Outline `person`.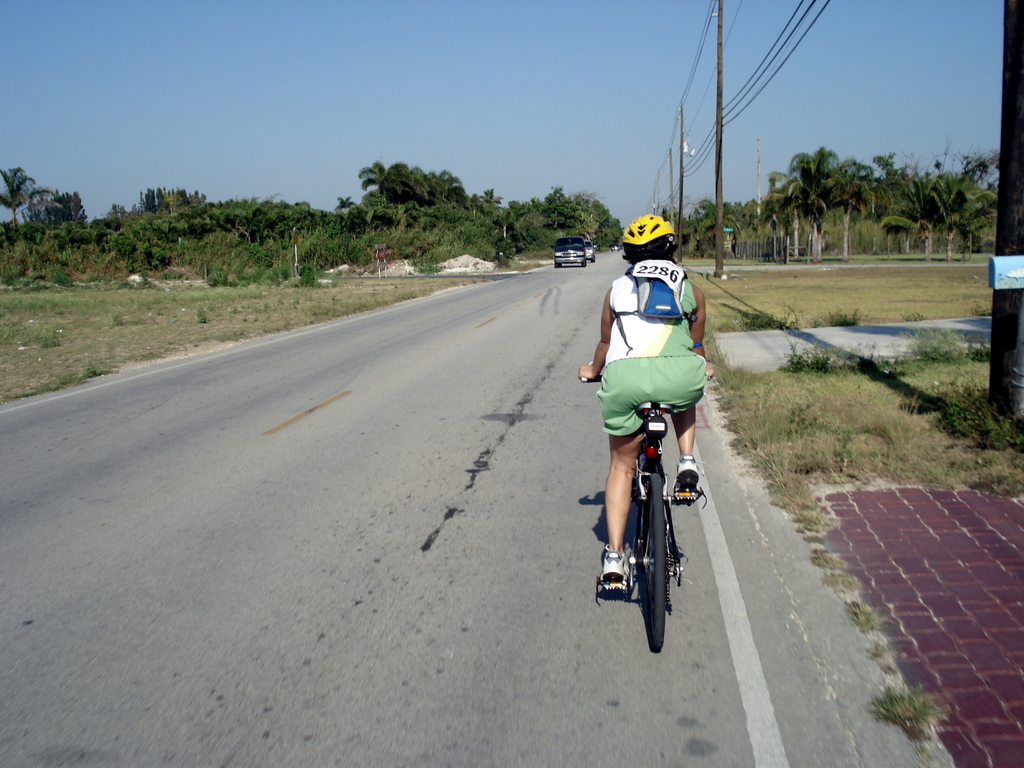
Outline: pyautogui.locateOnScreen(577, 216, 715, 593).
